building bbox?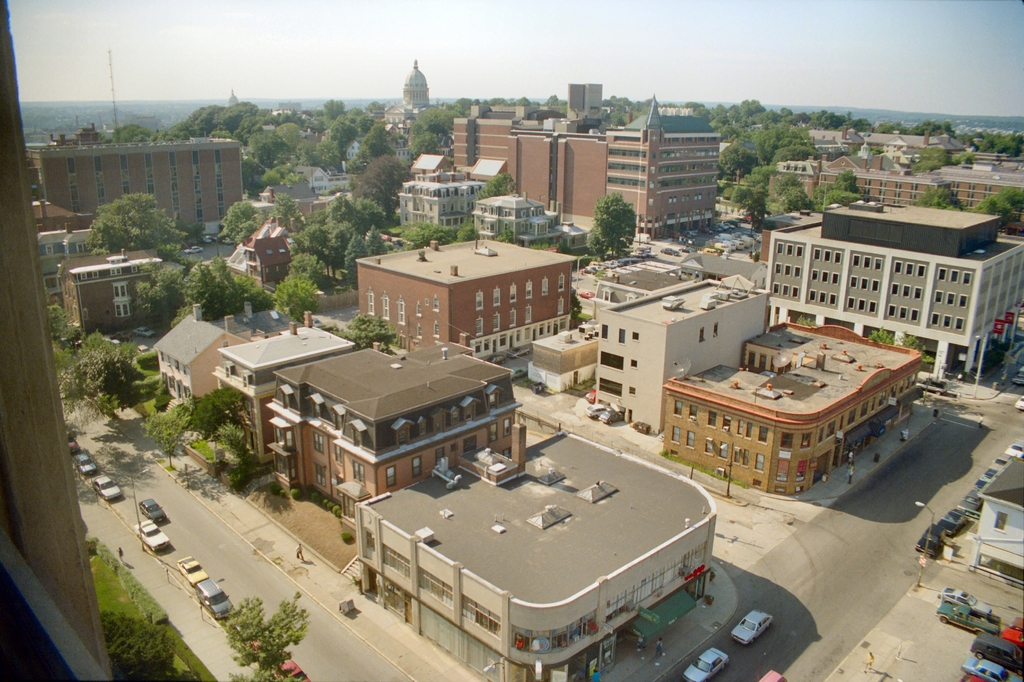
(217,310,356,473)
